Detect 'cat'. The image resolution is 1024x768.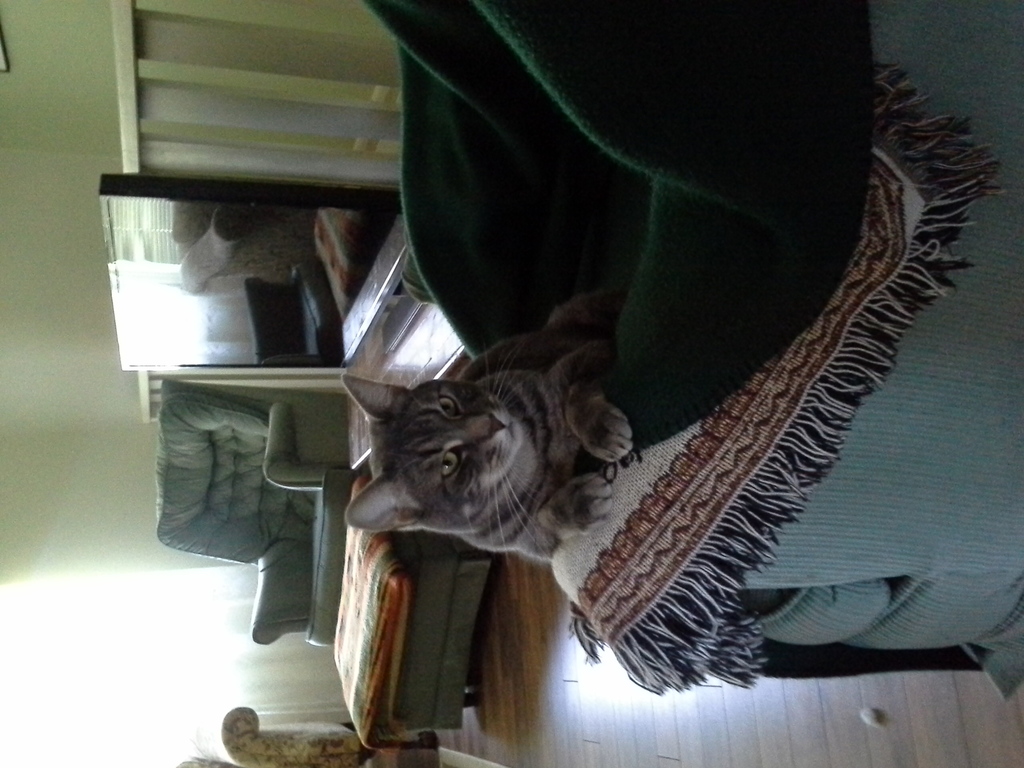
344/289/623/557.
